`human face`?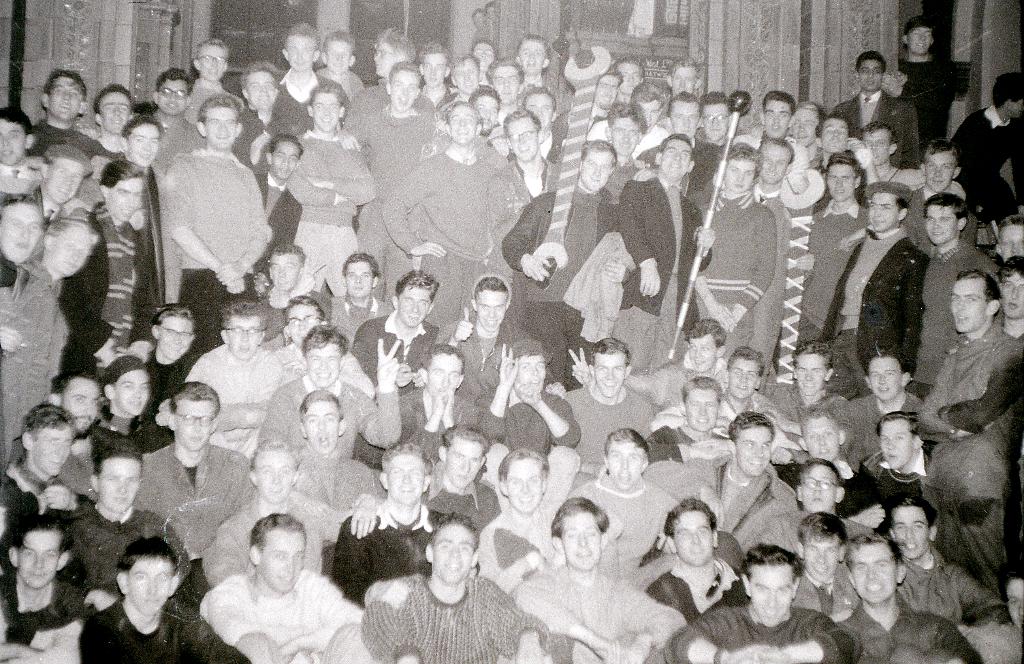
region(44, 158, 86, 202)
